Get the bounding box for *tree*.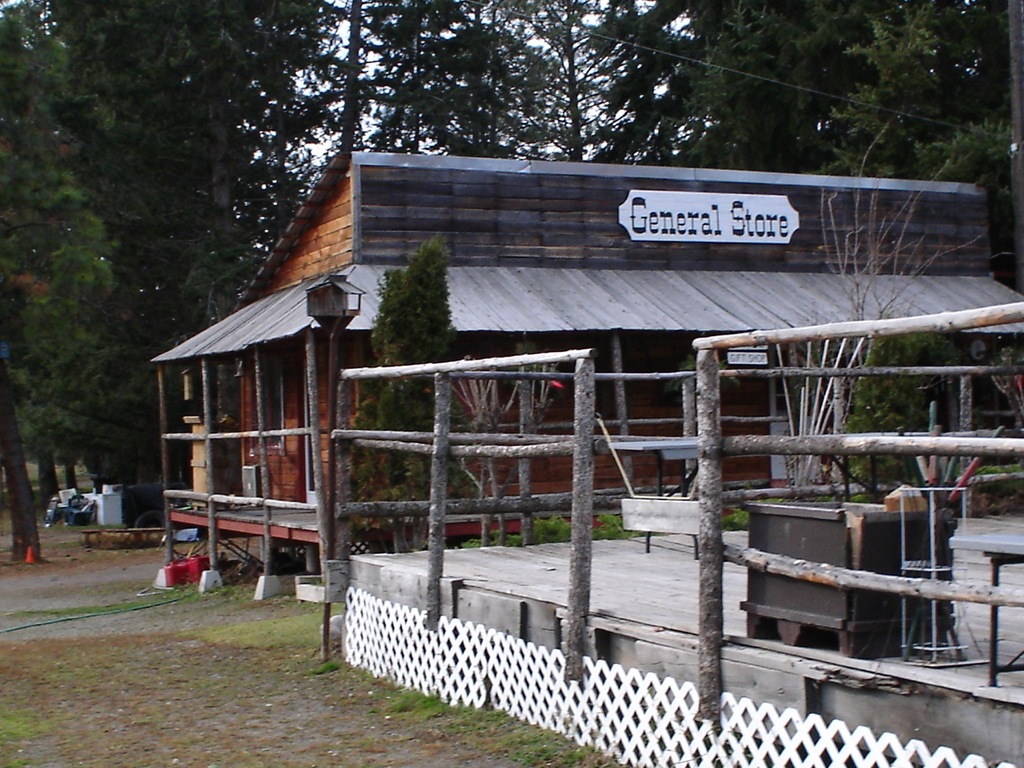
l=607, t=0, r=852, b=173.
